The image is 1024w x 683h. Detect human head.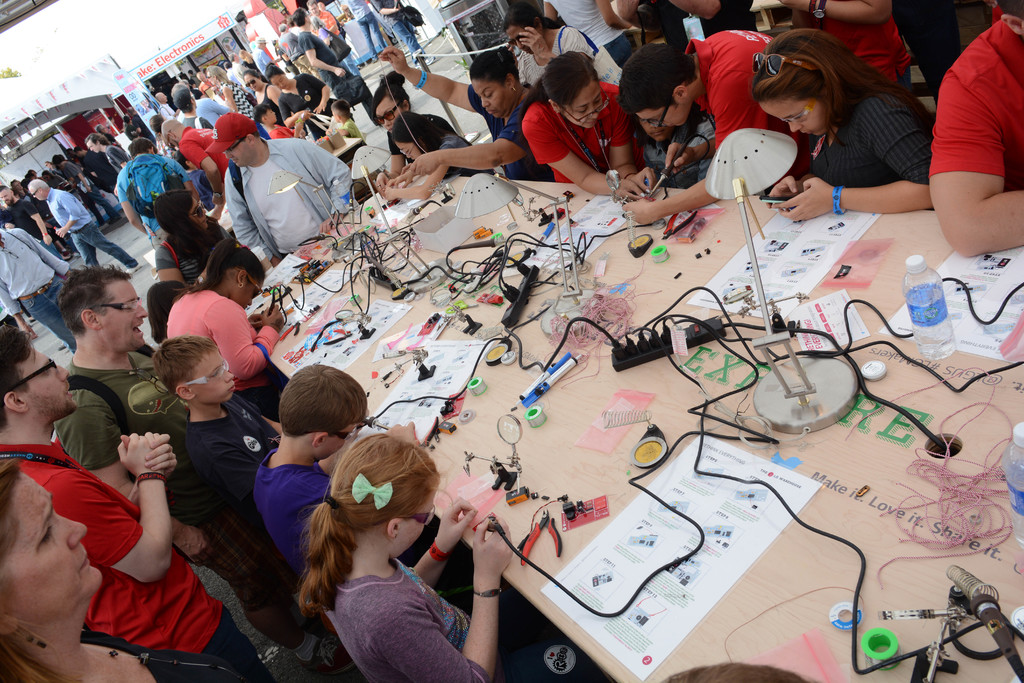
Detection: [left=151, top=334, right=234, bottom=407].
